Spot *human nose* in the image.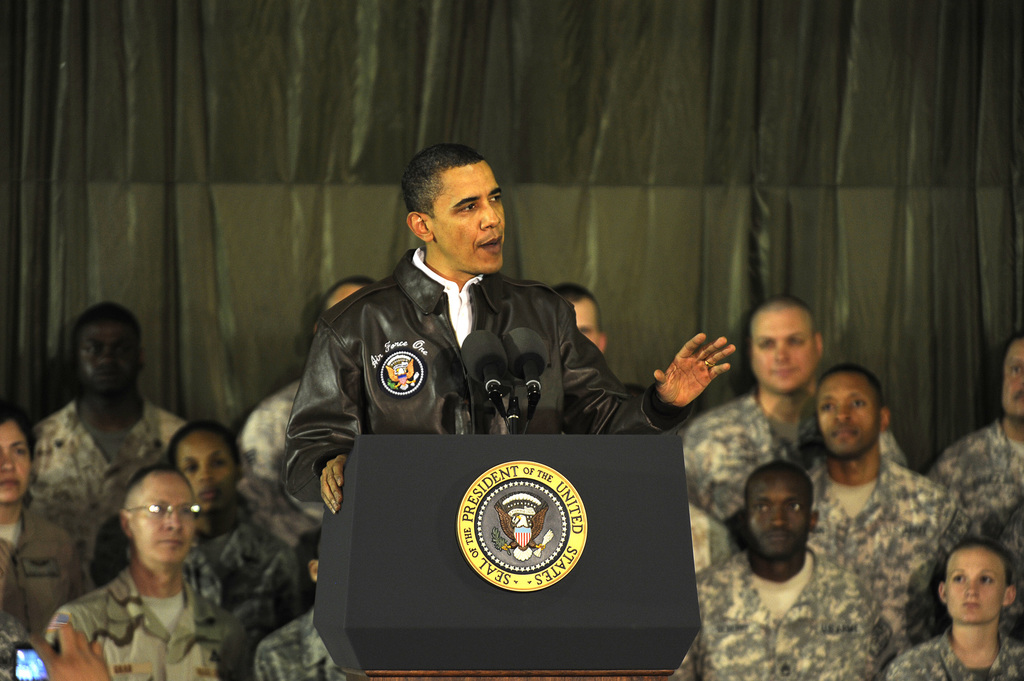
*human nose* found at rect(1, 450, 13, 471).
